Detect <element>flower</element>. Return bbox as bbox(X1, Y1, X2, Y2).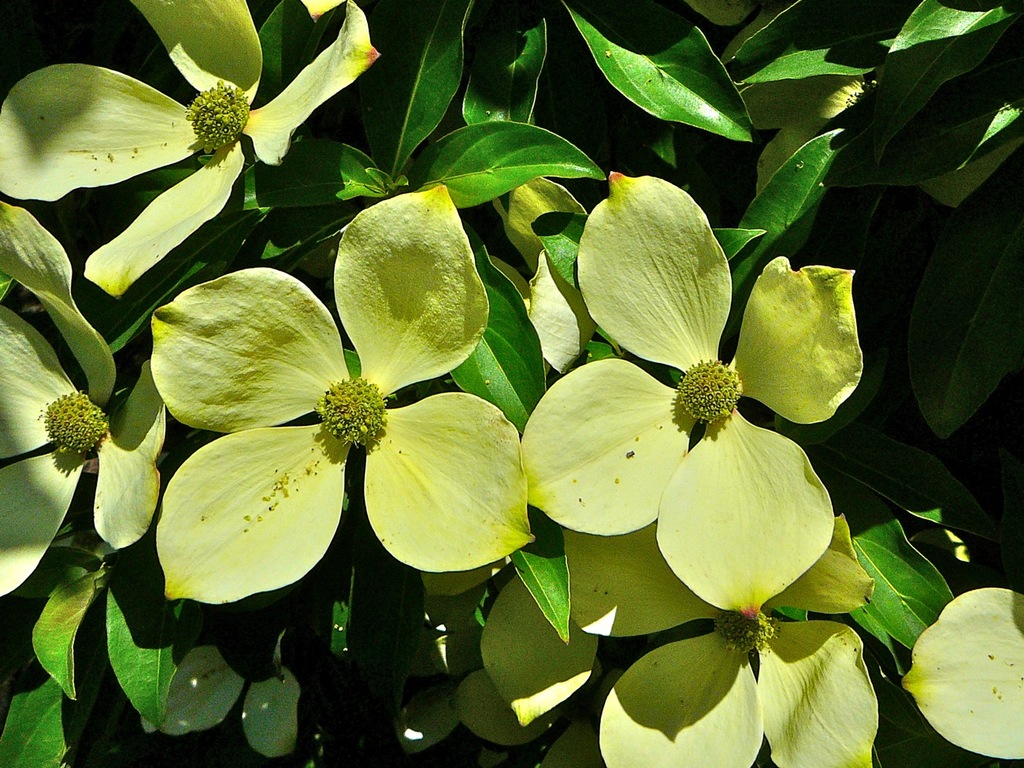
bbox(523, 168, 858, 621).
